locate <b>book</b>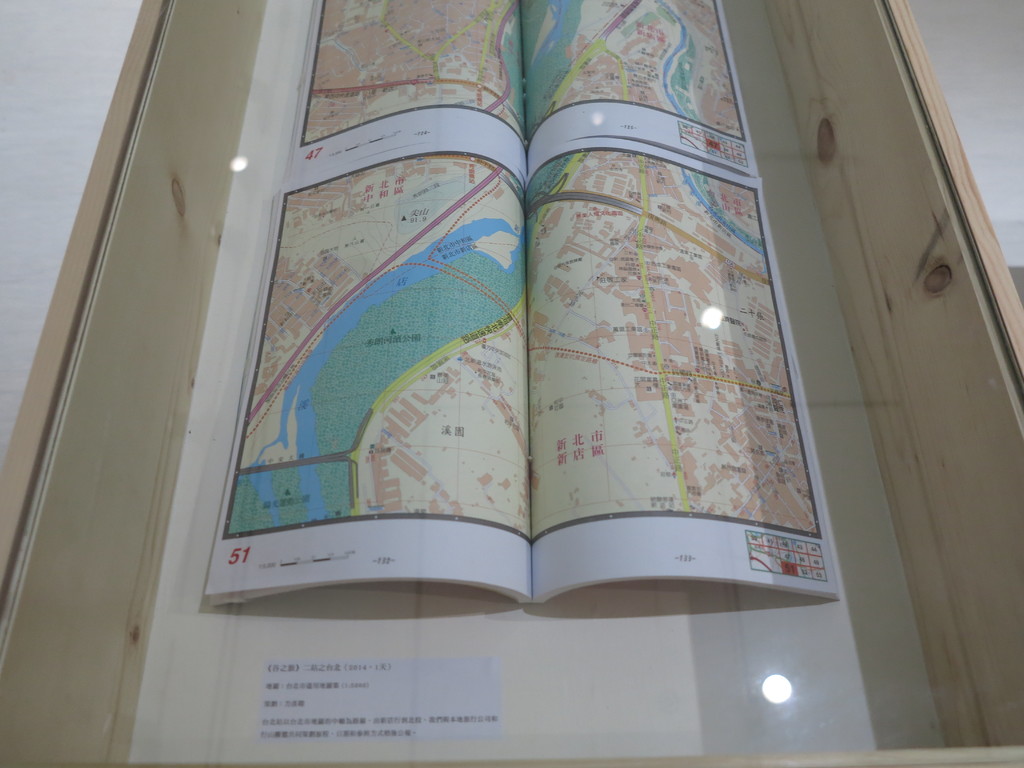
pyautogui.locateOnScreen(285, 0, 764, 181)
